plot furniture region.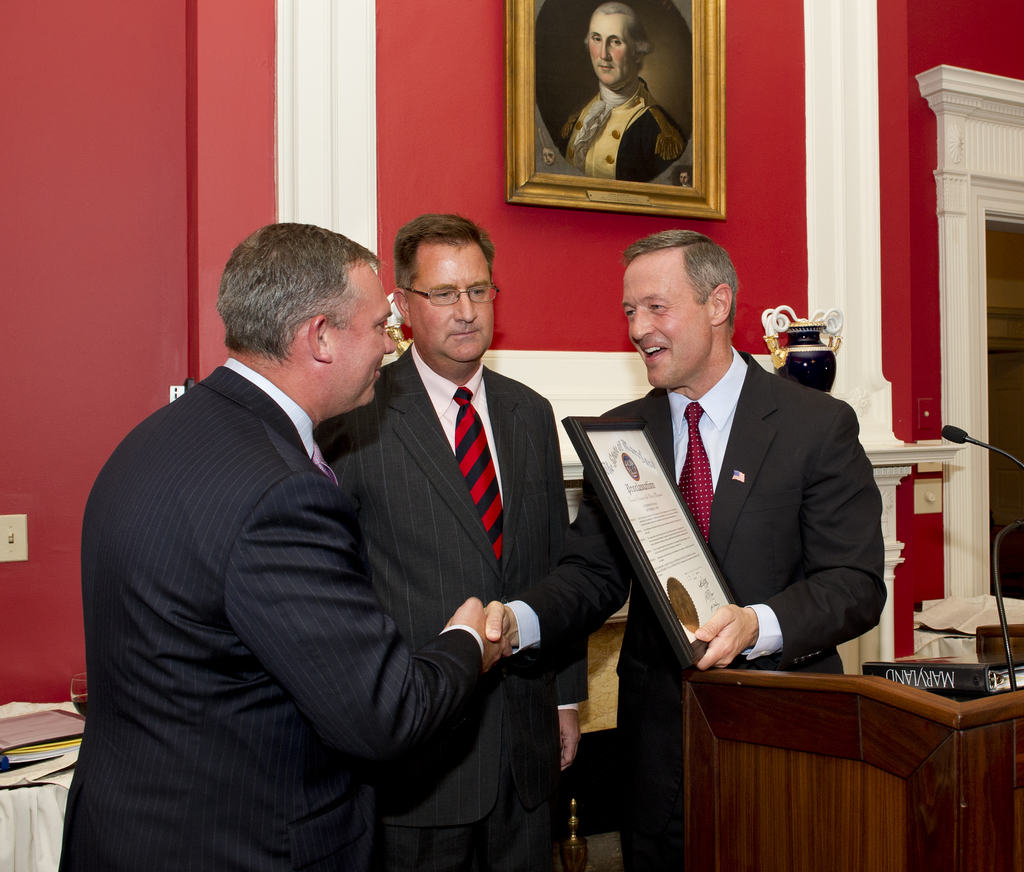
Plotted at left=680, top=638, right=1020, bottom=871.
